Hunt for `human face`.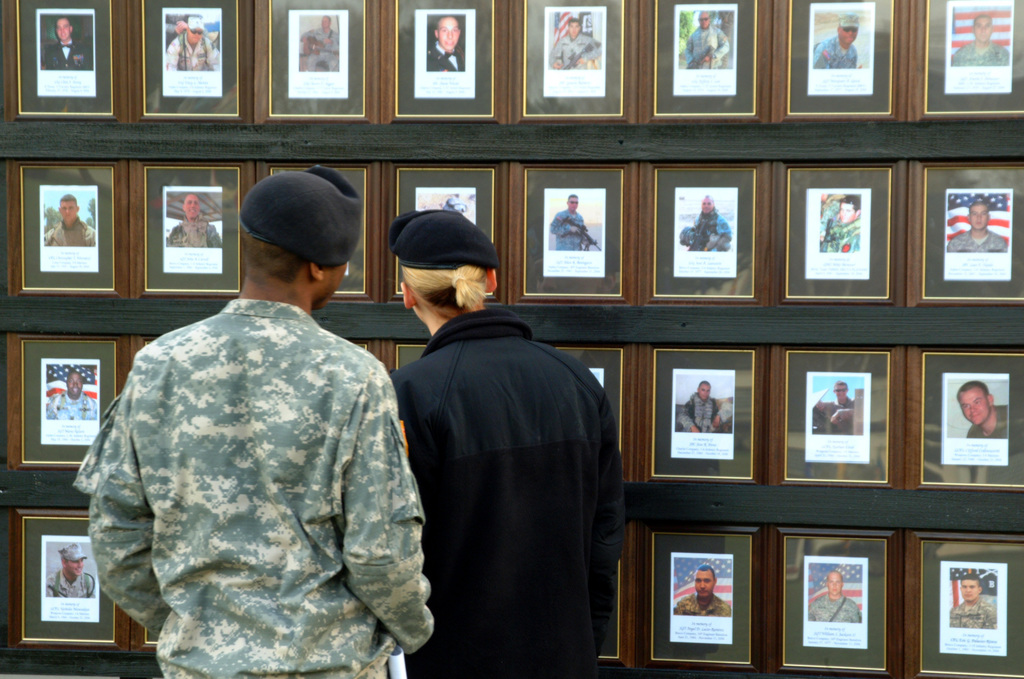
Hunted down at crop(67, 560, 83, 574).
